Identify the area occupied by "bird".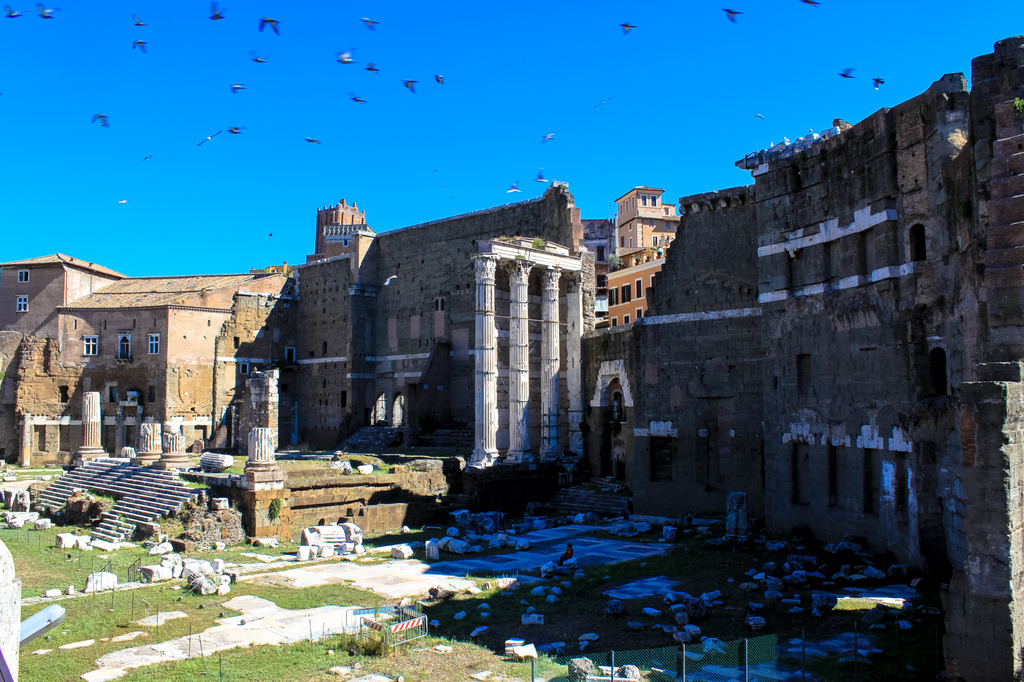
Area: locate(225, 123, 246, 136).
